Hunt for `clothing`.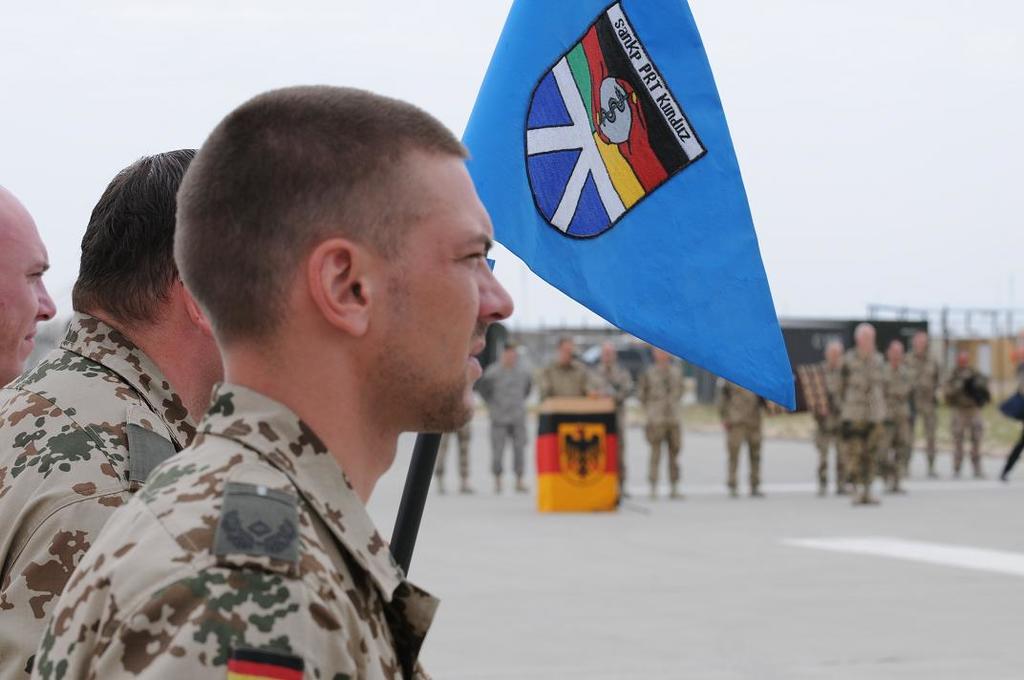
Hunted down at rect(883, 364, 914, 473).
